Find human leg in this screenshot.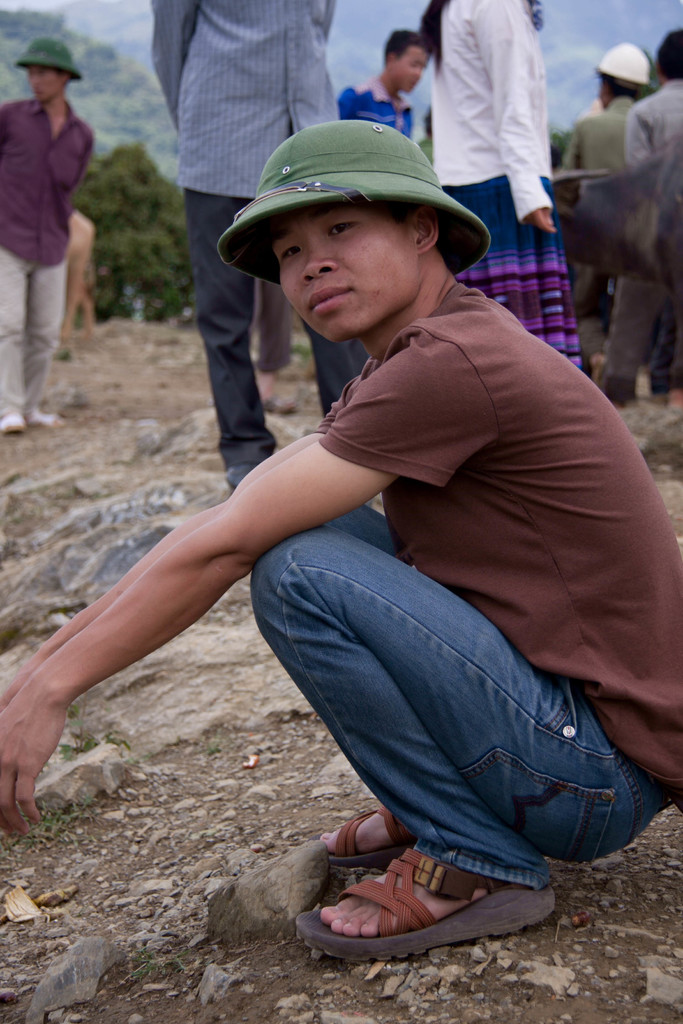
The bounding box for human leg is (589, 275, 666, 401).
